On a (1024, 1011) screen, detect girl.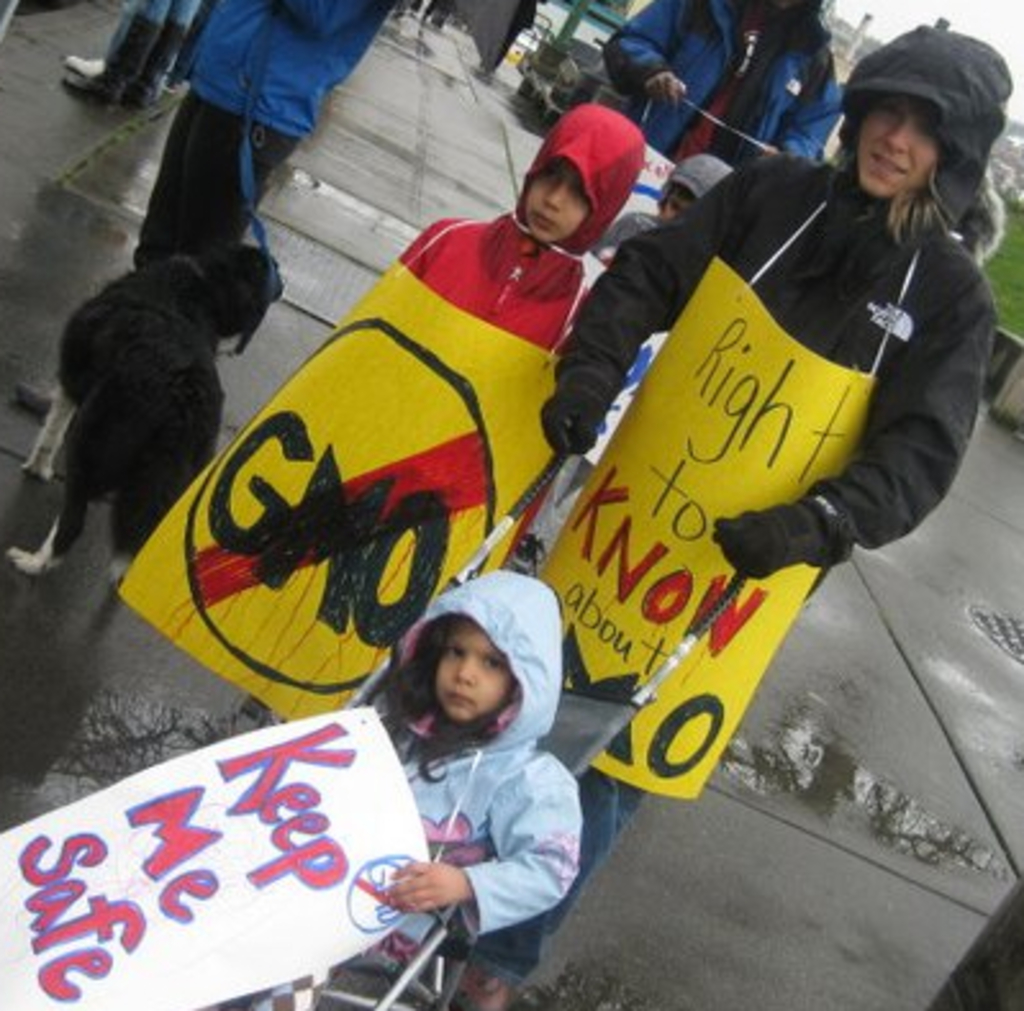
(left=331, top=577, right=593, bottom=1008).
